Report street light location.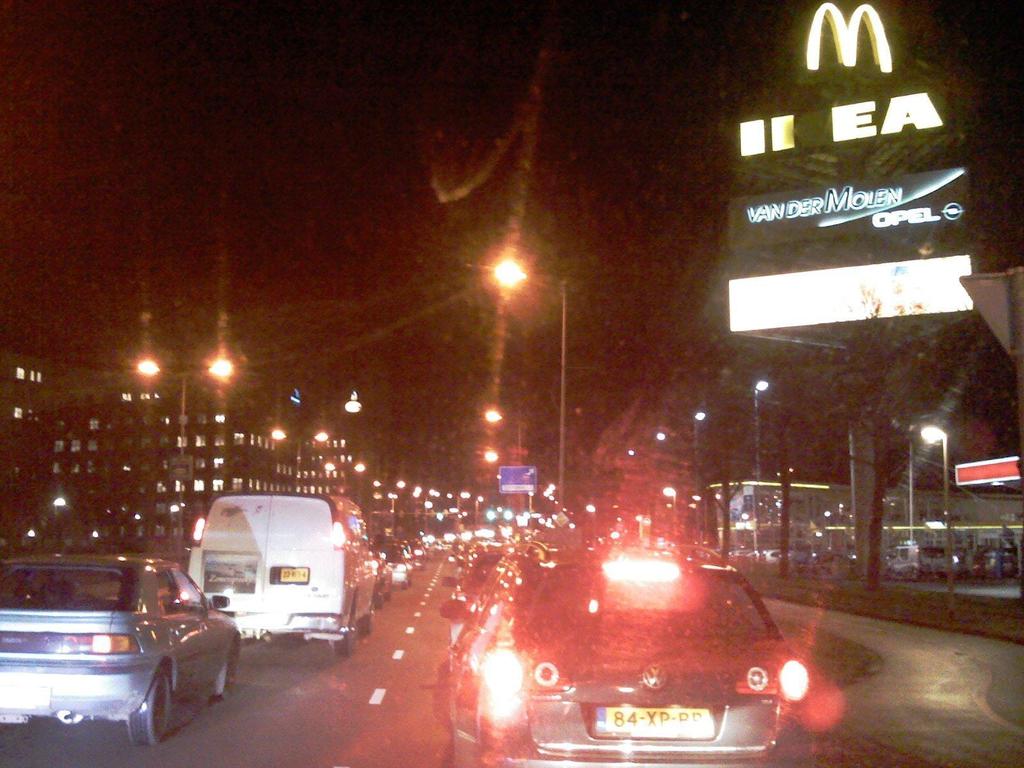
Report: <bbox>371, 477, 406, 491</bbox>.
